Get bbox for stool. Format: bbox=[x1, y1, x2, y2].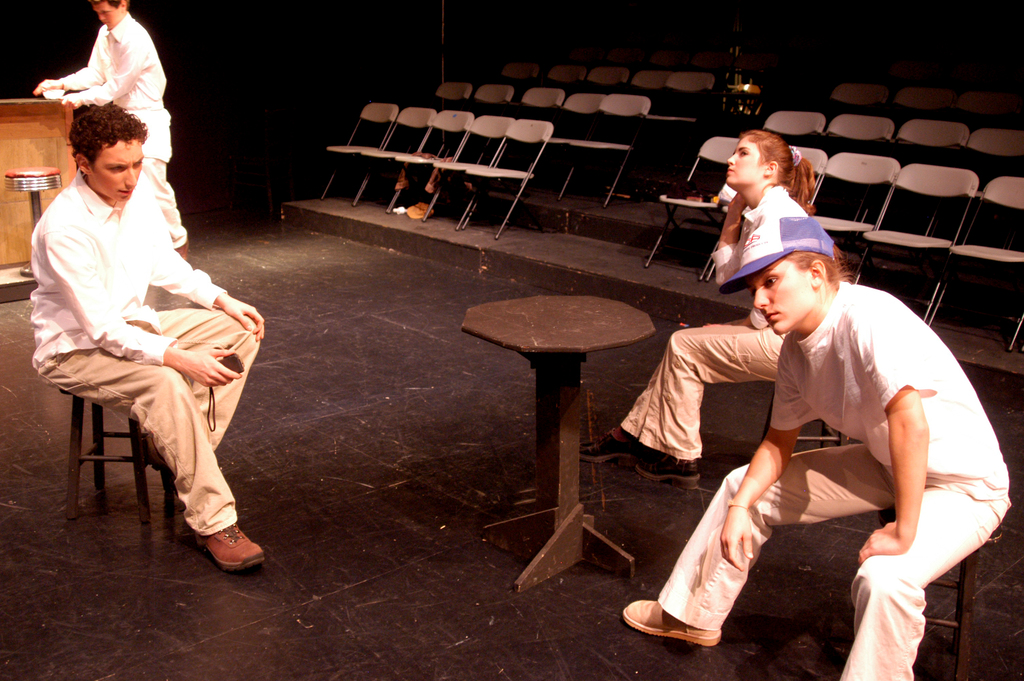
bbox=[58, 391, 173, 517].
